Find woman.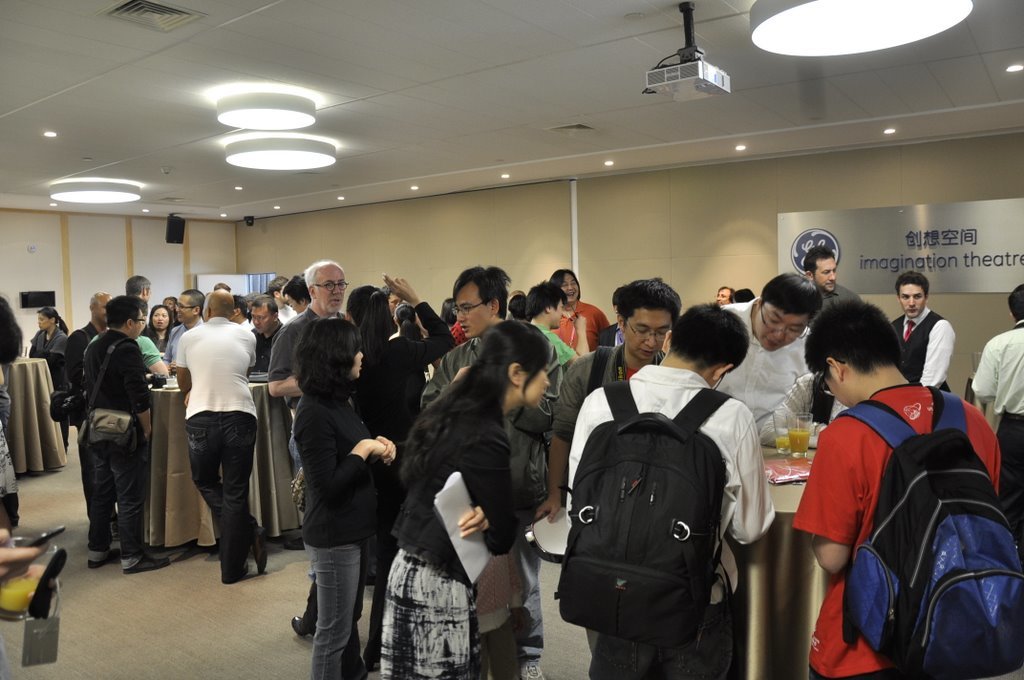
x1=150 y1=303 x2=172 y2=349.
